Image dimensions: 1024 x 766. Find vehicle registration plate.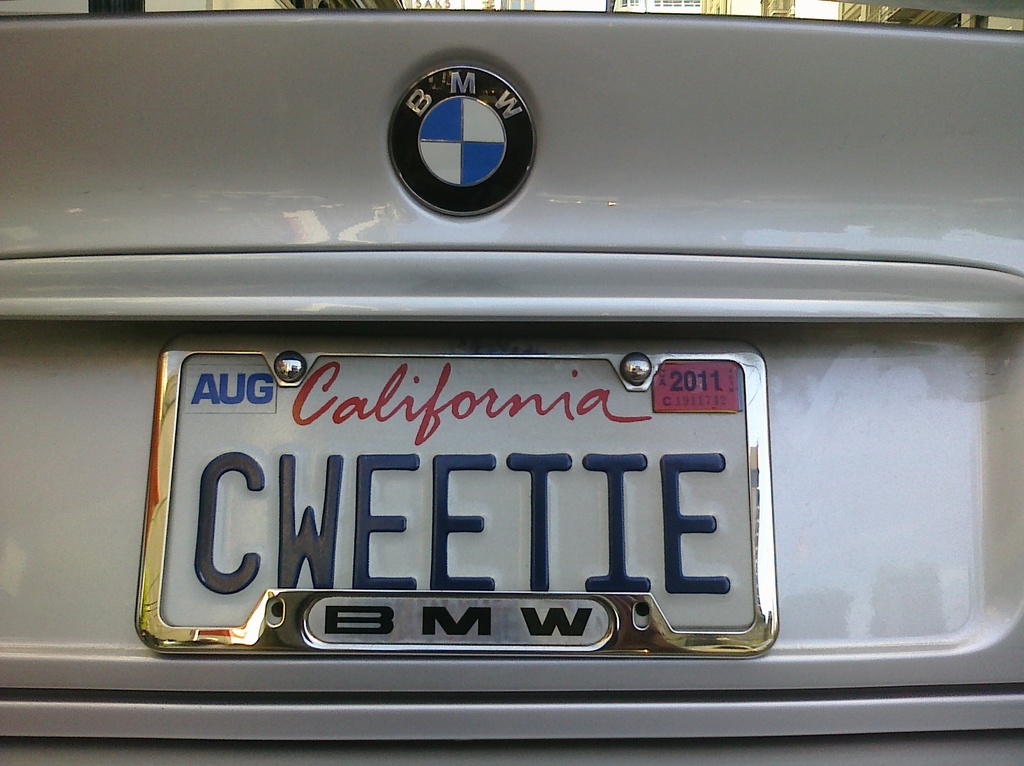
136/332/780/656.
